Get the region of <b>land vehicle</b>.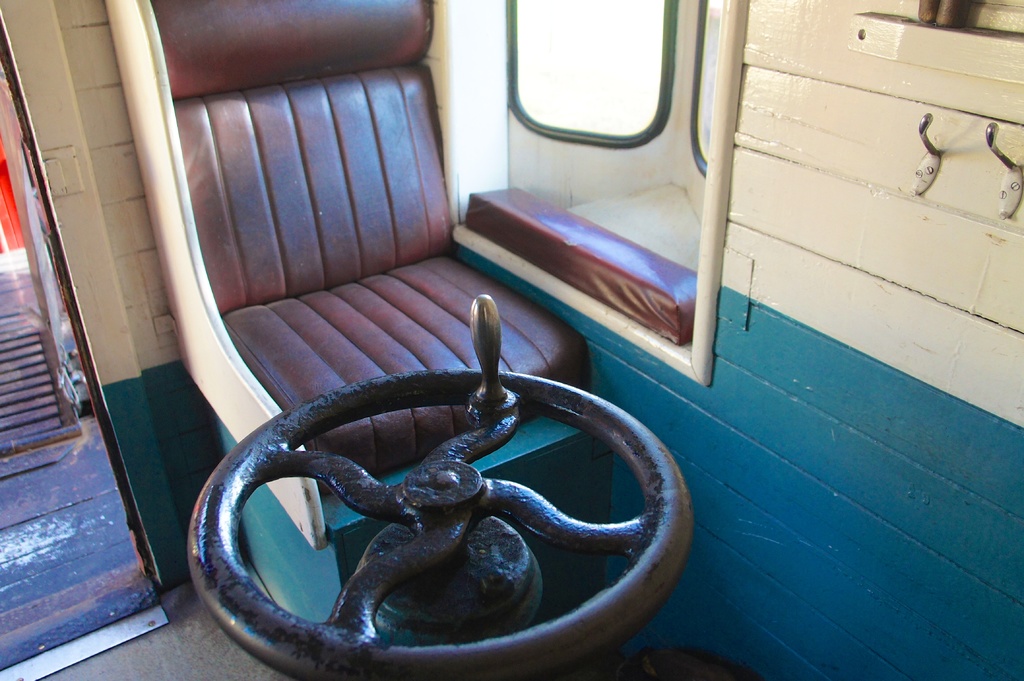
bbox(2, 4, 1023, 676).
